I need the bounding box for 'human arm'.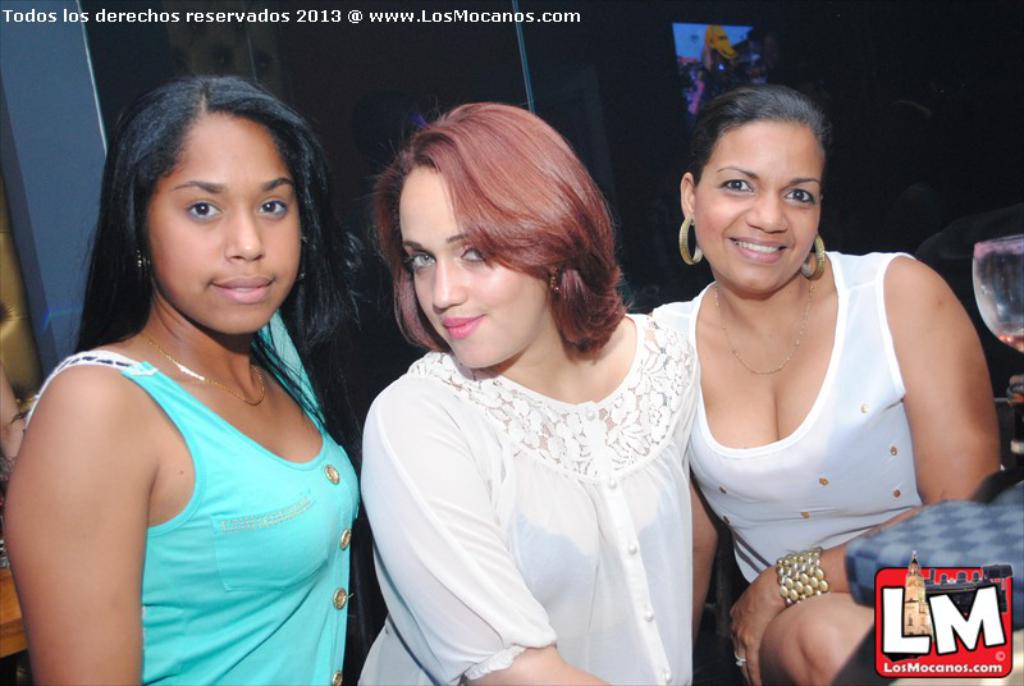
Here it is: box=[883, 274, 972, 508].
